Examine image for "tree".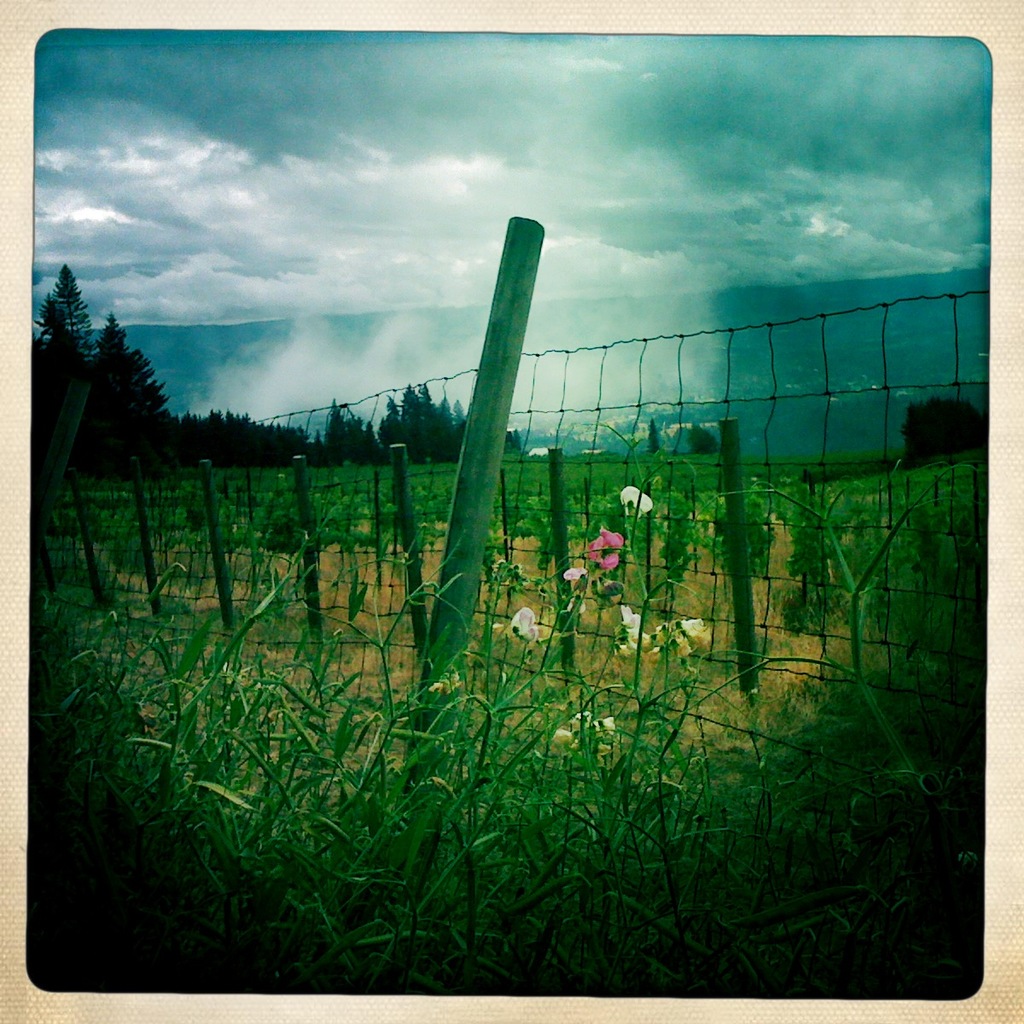
Examination result: (27,303,79,416).
